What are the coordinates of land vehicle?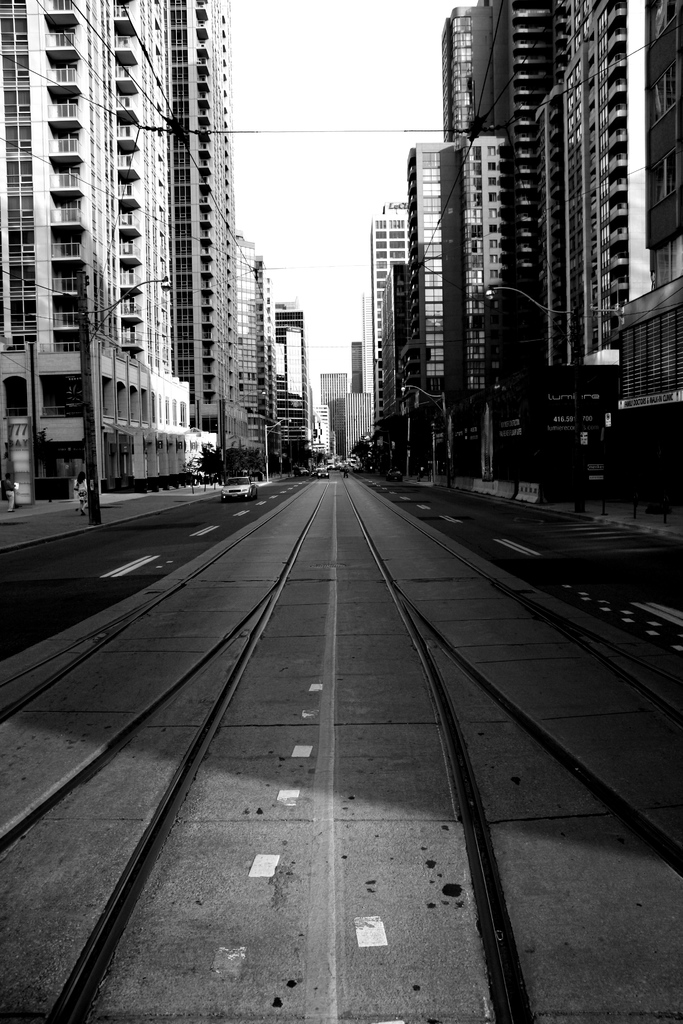
{"left": 222, "top": 474, "right": 255, "bottom": 504}.
